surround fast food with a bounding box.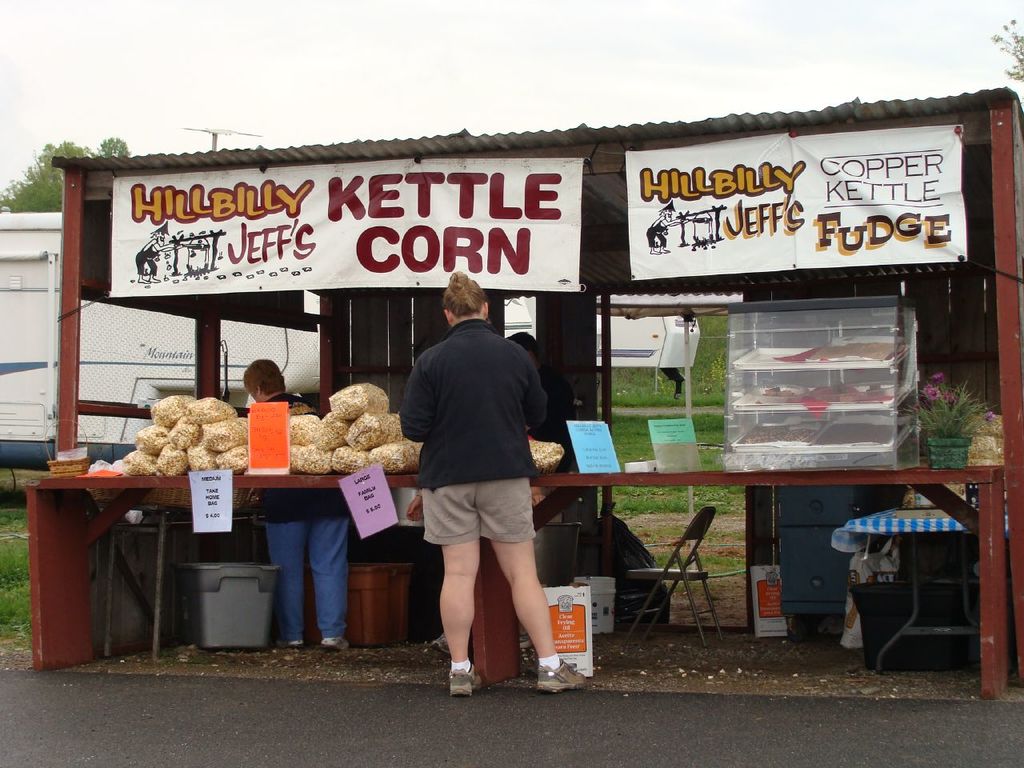
<region>316, 416, 352, 450</region>.
